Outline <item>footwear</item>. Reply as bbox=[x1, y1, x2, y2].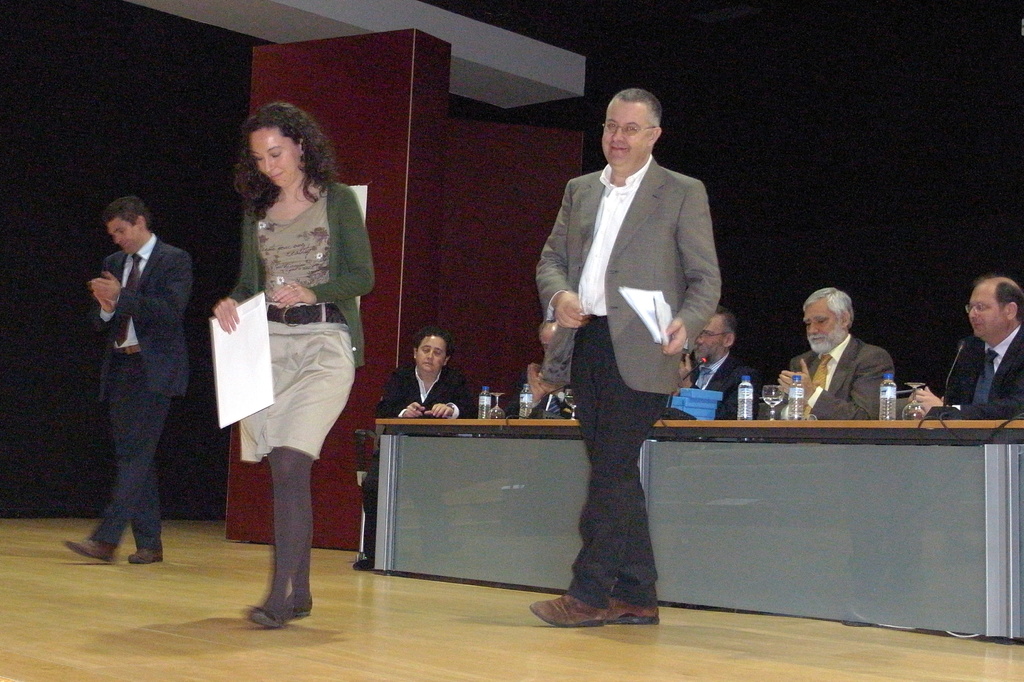
bbox=[605, 594, 664, 621].
